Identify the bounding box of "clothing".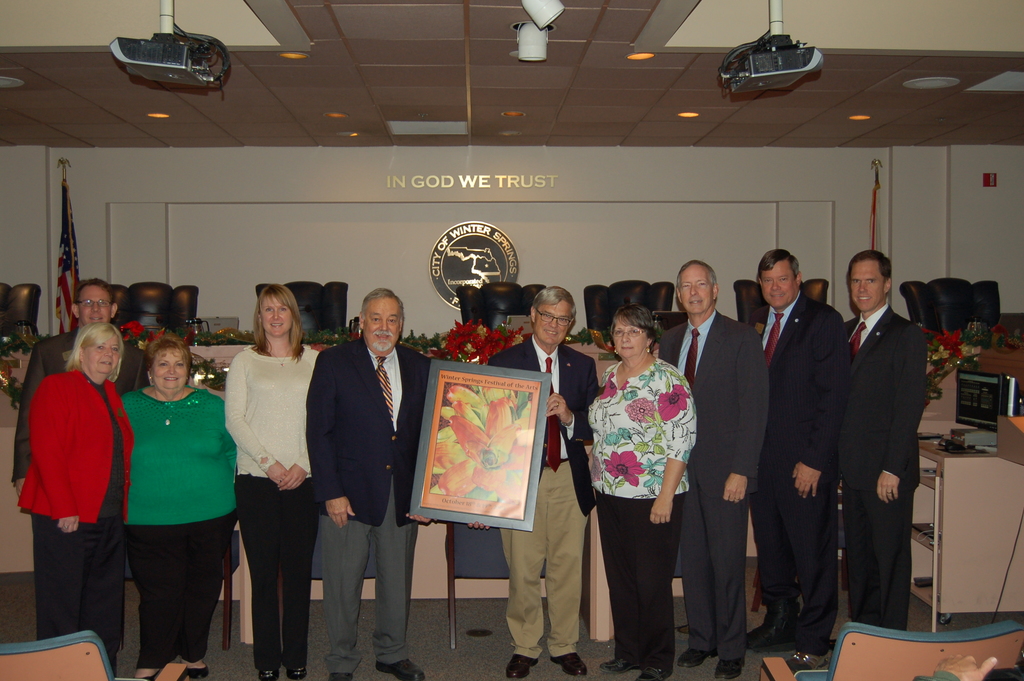
[297,332,422,676].
